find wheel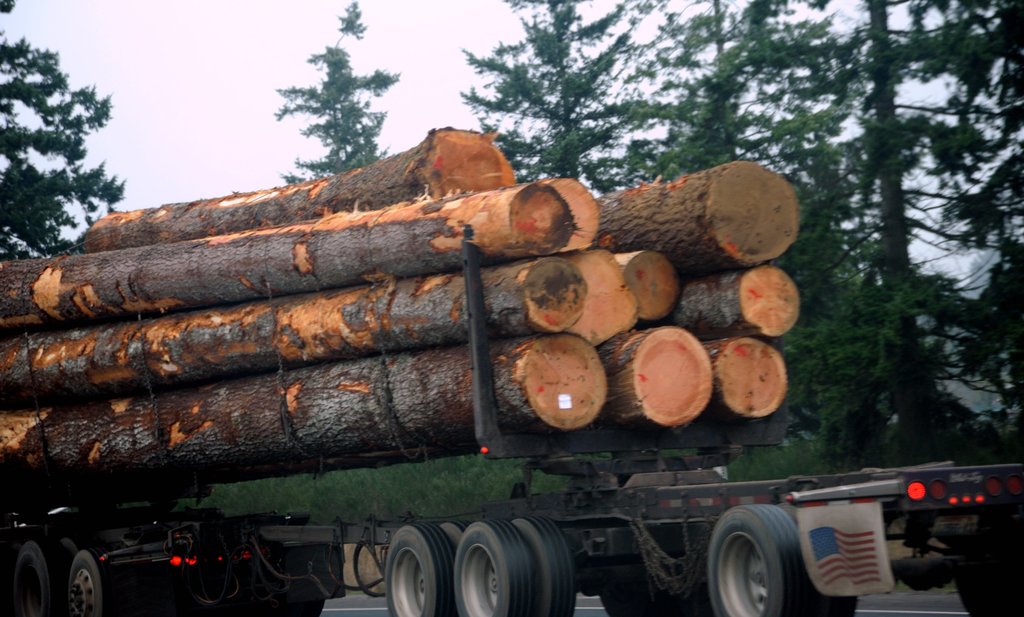
[382,525,455,616]
